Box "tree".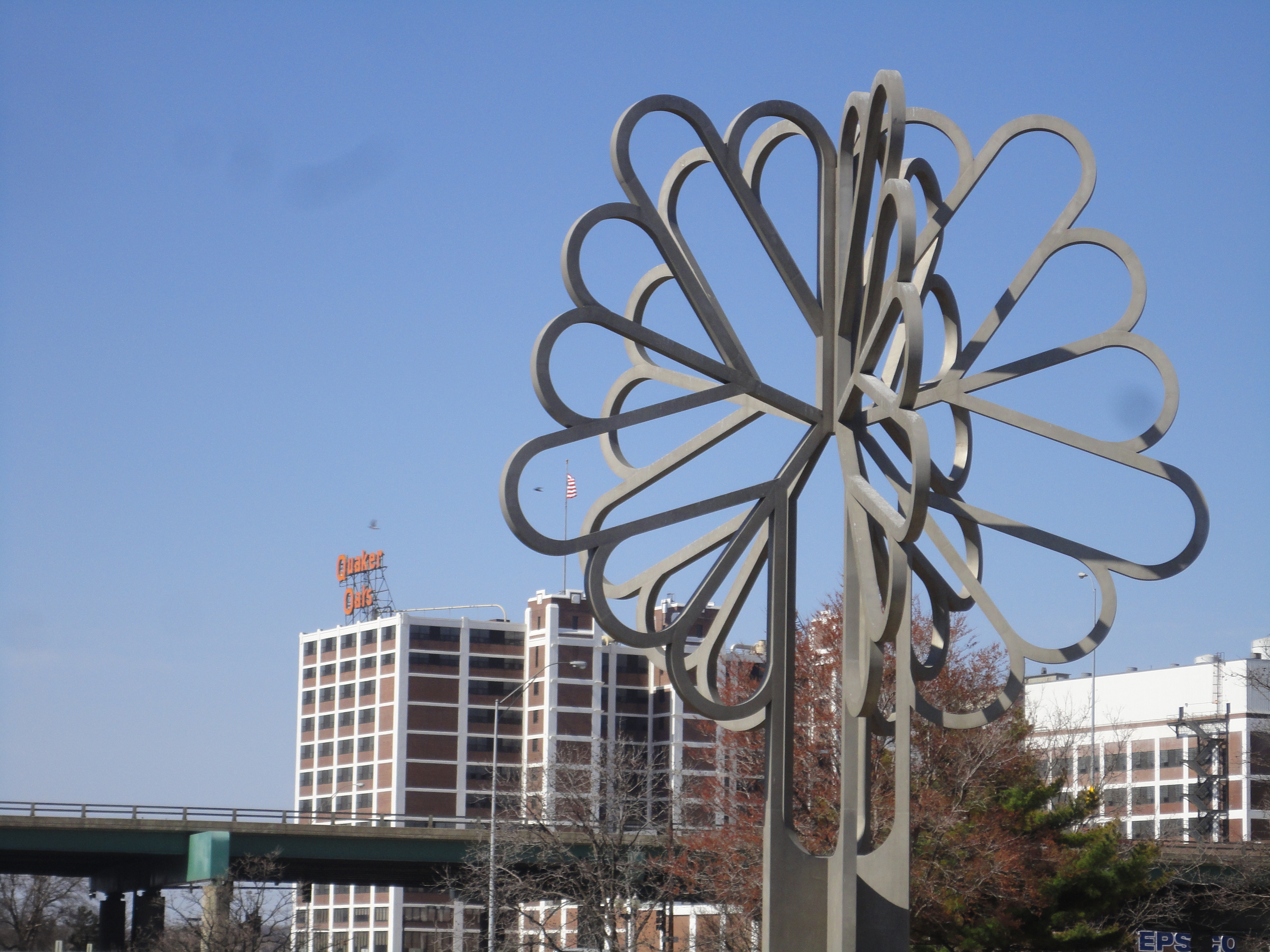
left=46, top=244, right=89, bottom=279.
